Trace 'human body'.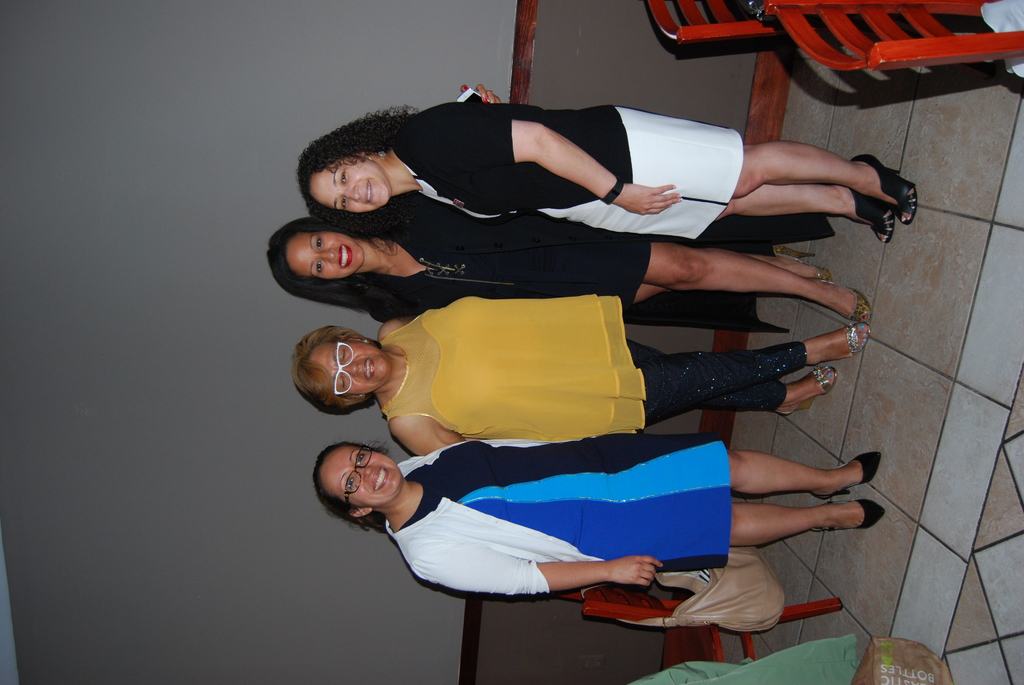
Traced to x1=376 y1=310 x2=870 y2=457.
